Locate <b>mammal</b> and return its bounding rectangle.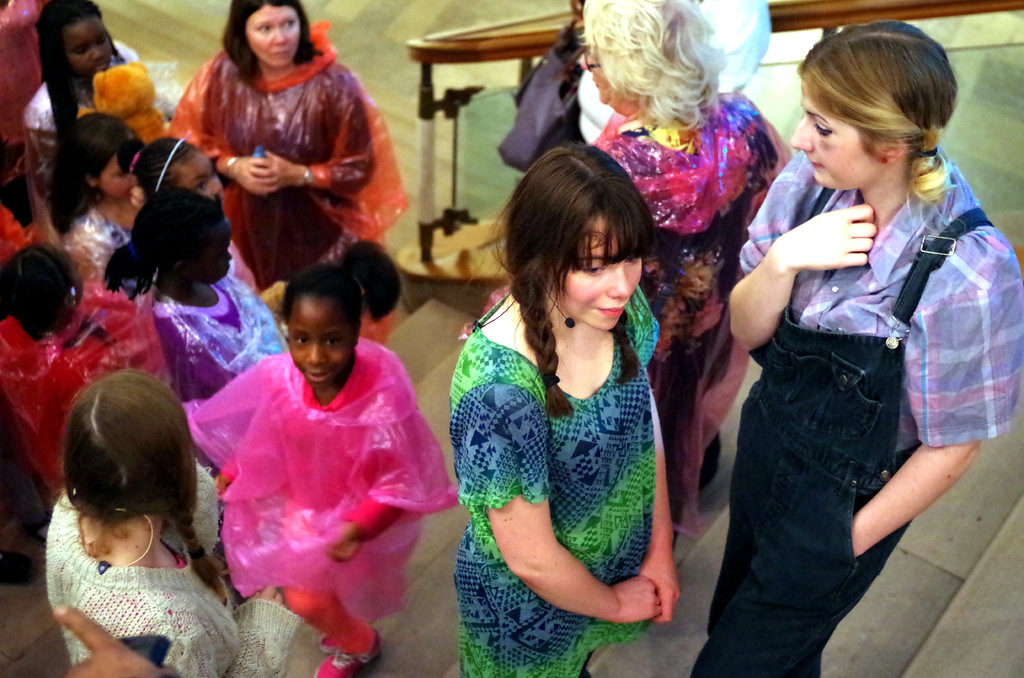
box(556, 0, 778, 145).
